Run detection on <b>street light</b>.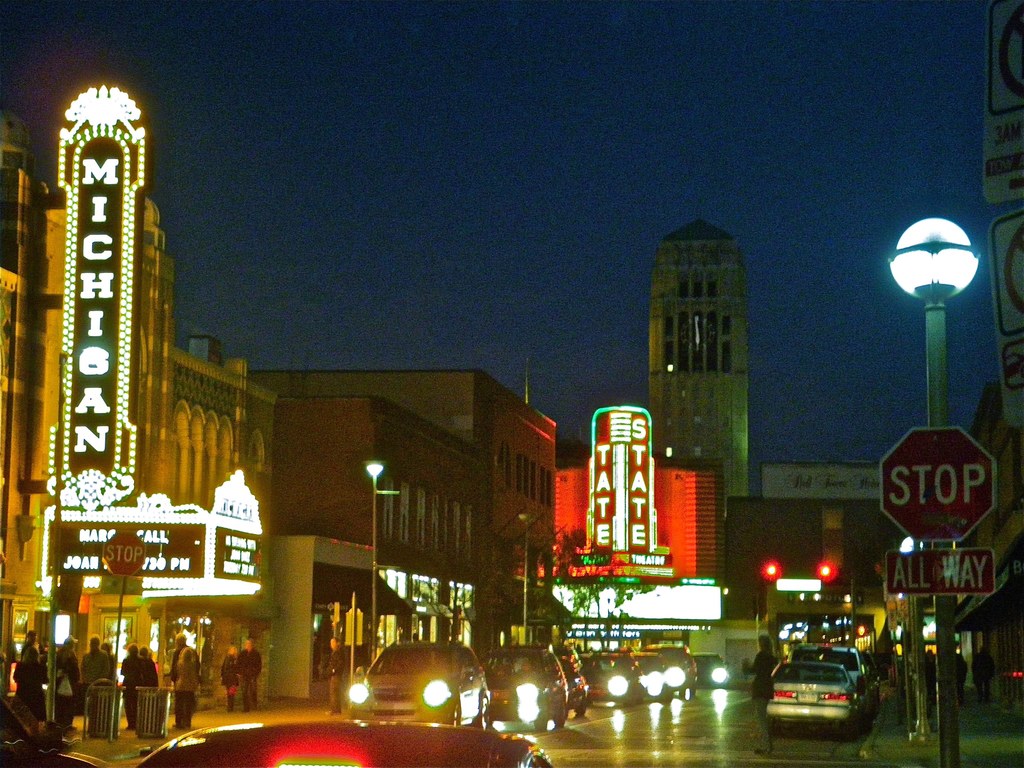
Result: BBox(882, 204, 985, 767).
